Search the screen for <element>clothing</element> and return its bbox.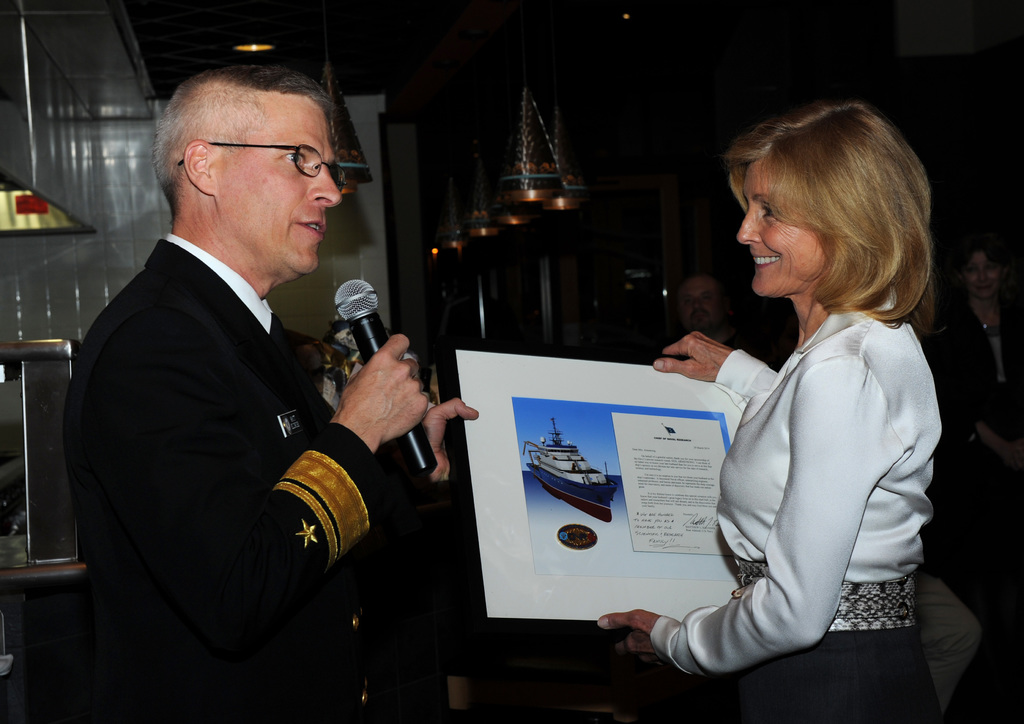
Found: <box>66,232,386,720</box>.
